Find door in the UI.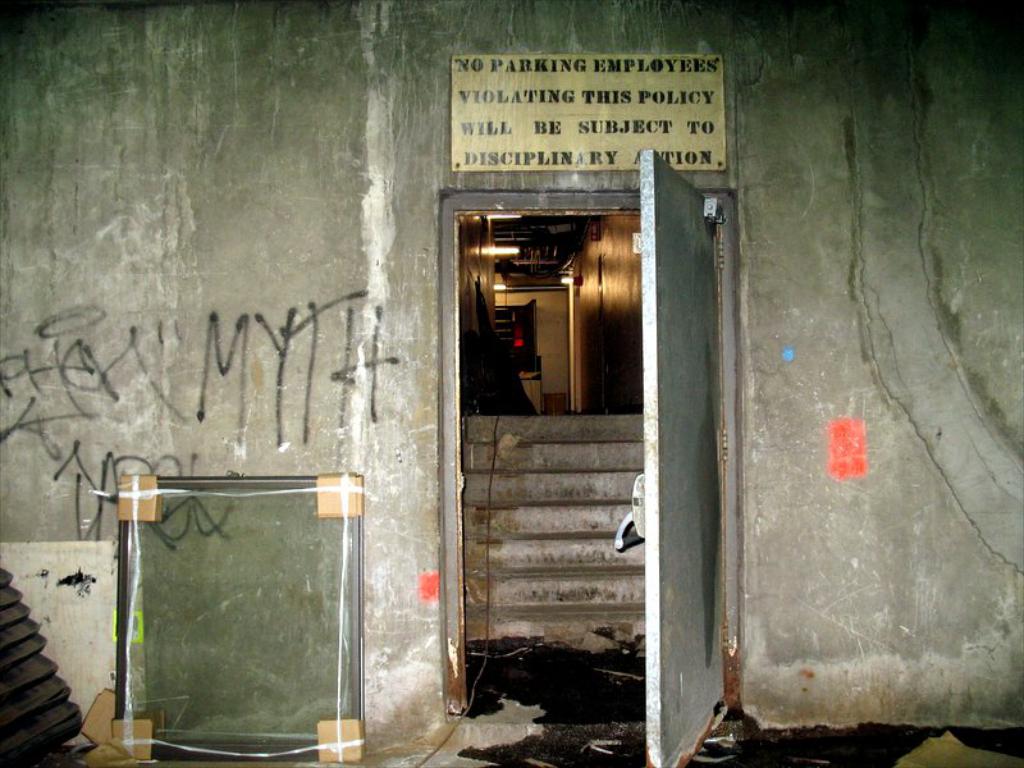
UI element at select_region(445, 147, 675, 695).
